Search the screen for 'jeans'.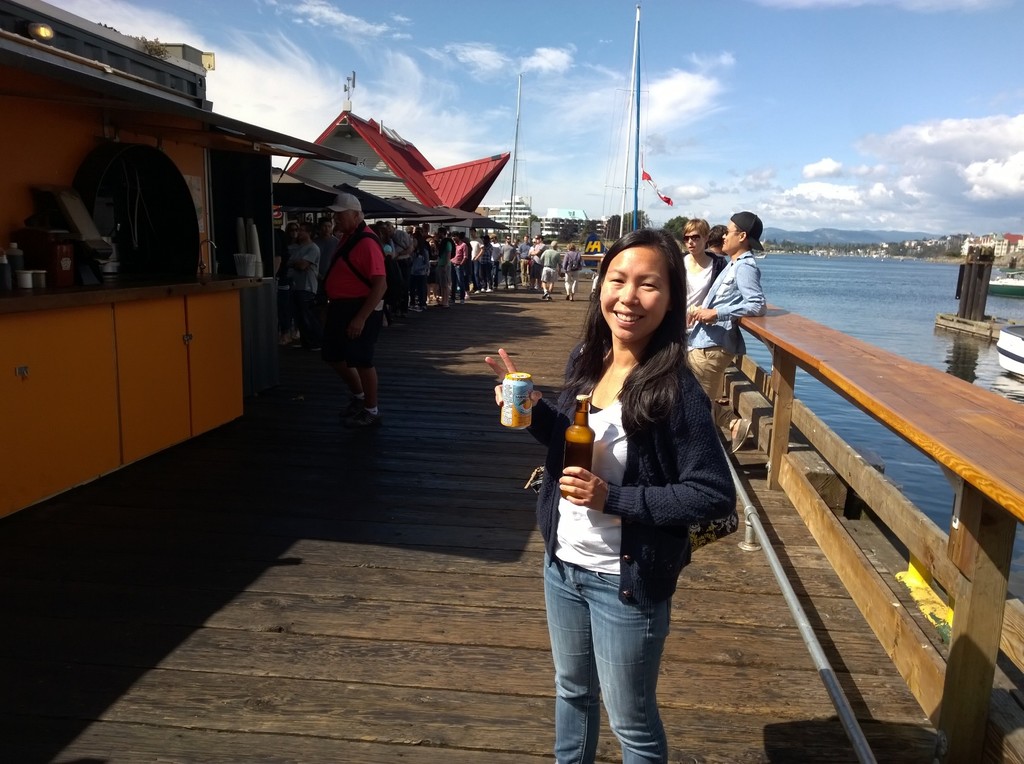
Found at region(543, 549, 673, 763).
